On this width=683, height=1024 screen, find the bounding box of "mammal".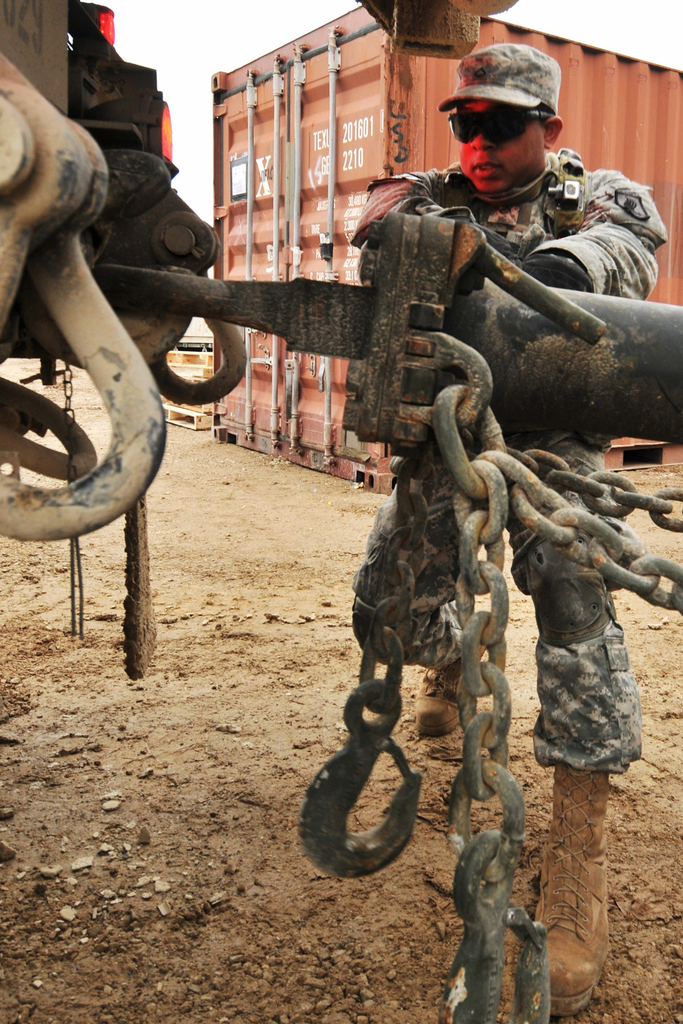
Bounding box: 342 38 659 1012.
